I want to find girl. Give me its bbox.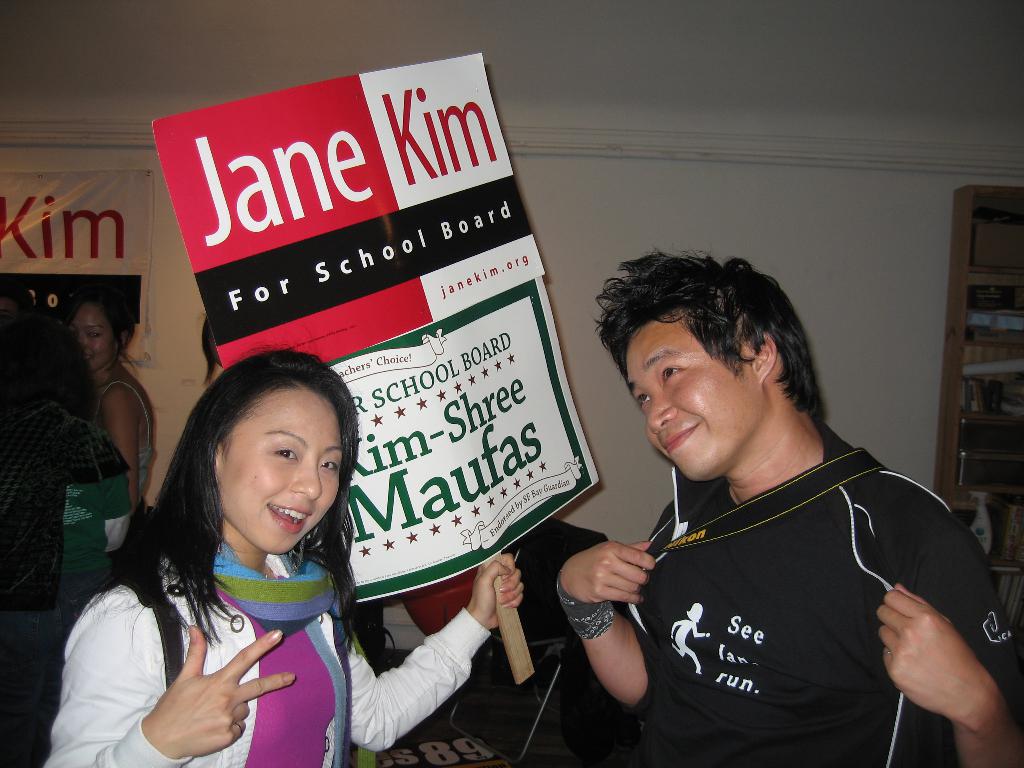
box=[70, 291, 158, 544].
